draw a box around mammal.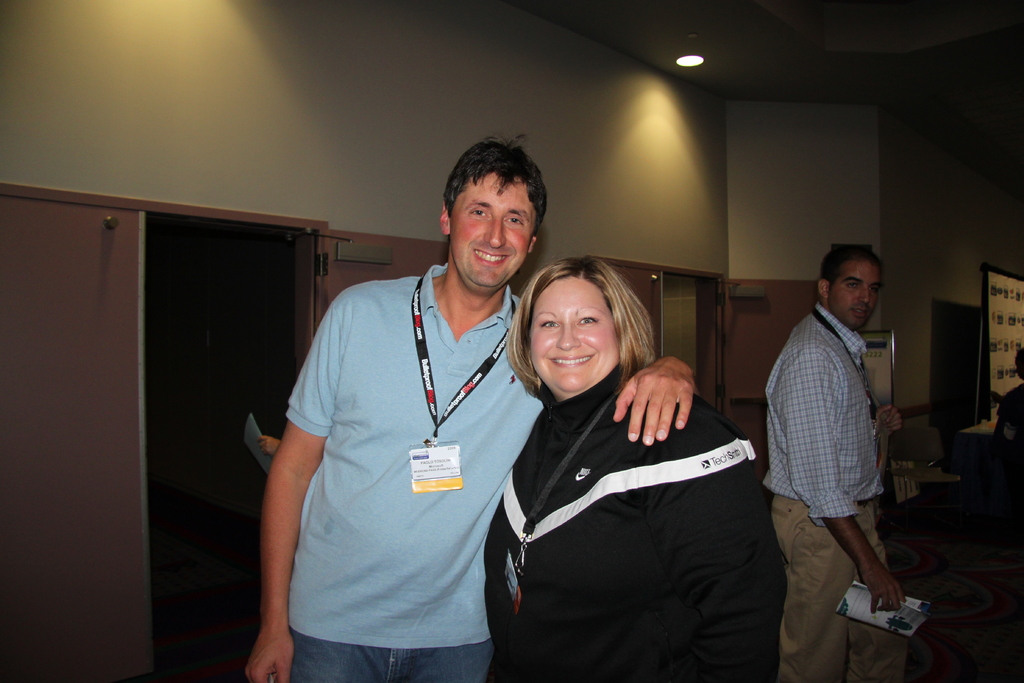
bbox=(260, 432, 278, 456).
